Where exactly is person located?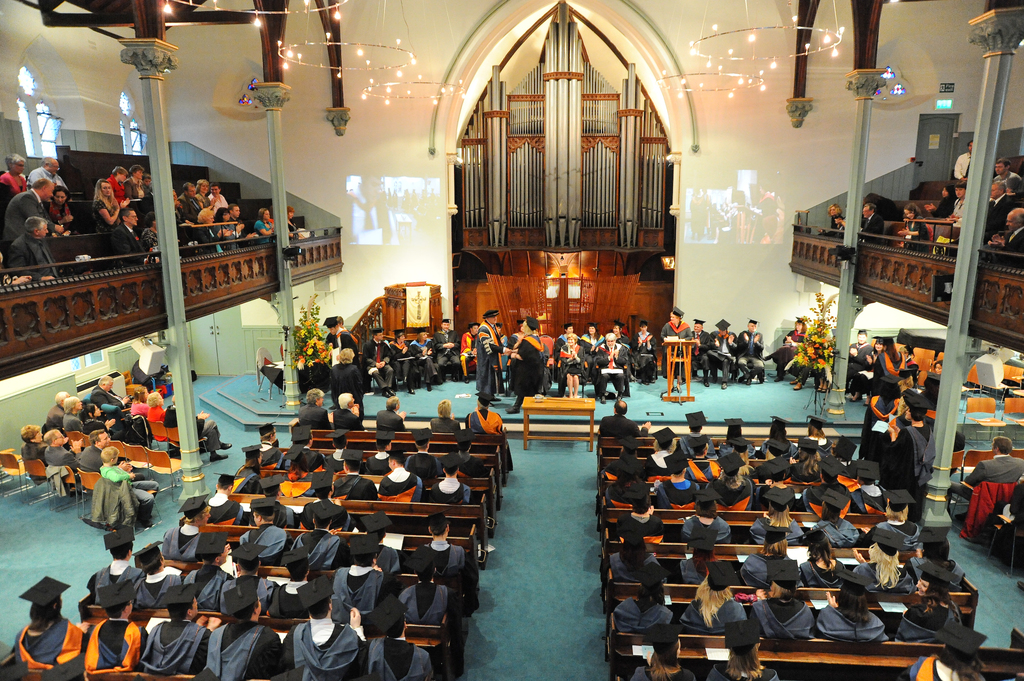
Its bounding box is BBox(196, 180, 220, 214).
